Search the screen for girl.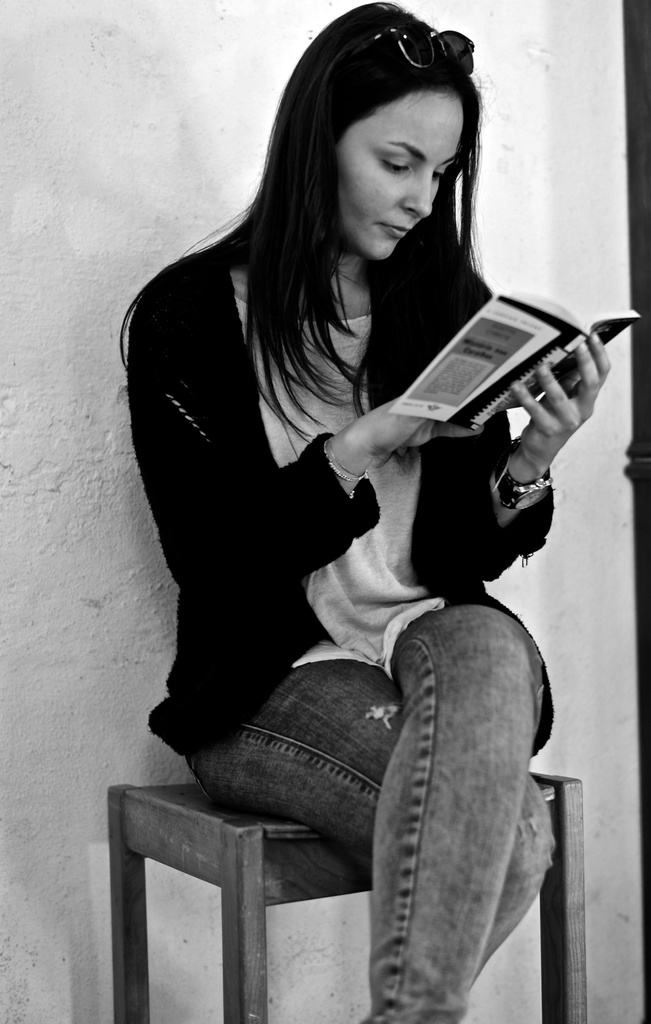
Found at [left=111, top=0, right=614, bottom=1023].
